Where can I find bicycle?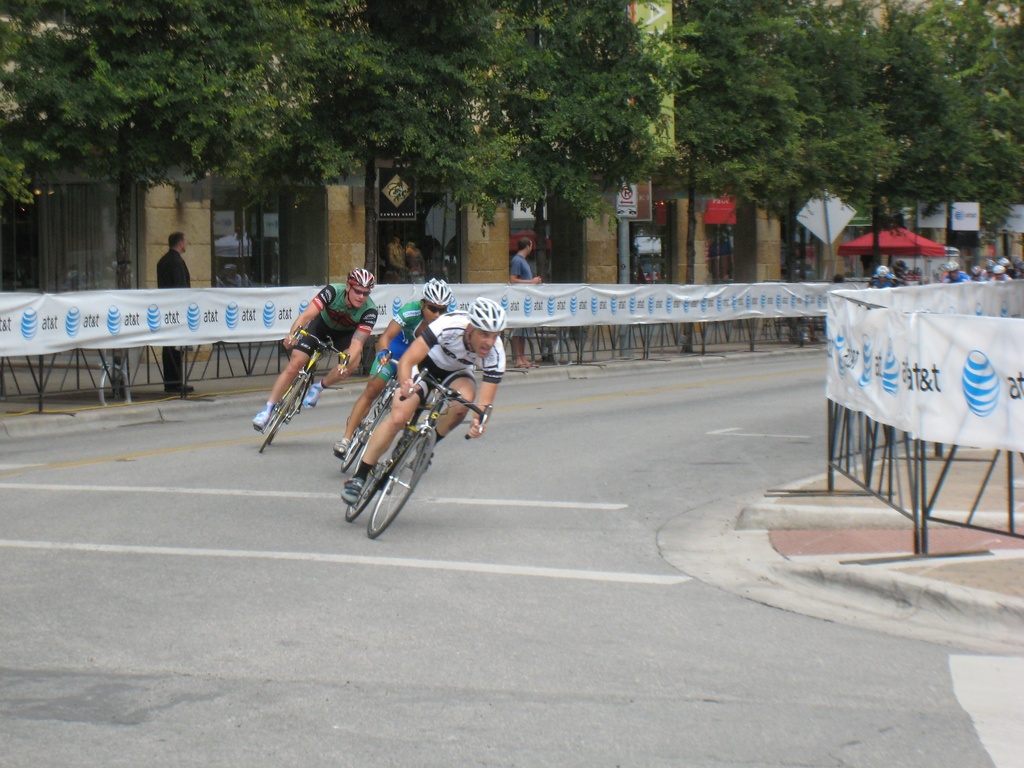
You can find it at (321,335,486,544).
